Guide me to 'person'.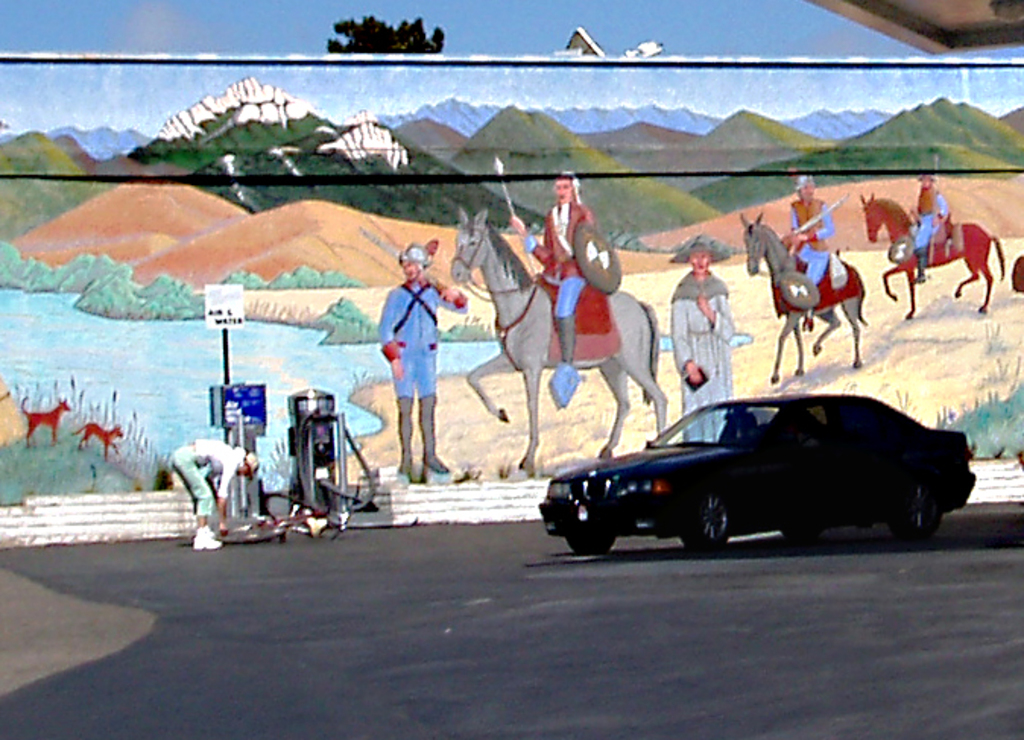
Guidance: BBox(779, 170, 833, 319).
